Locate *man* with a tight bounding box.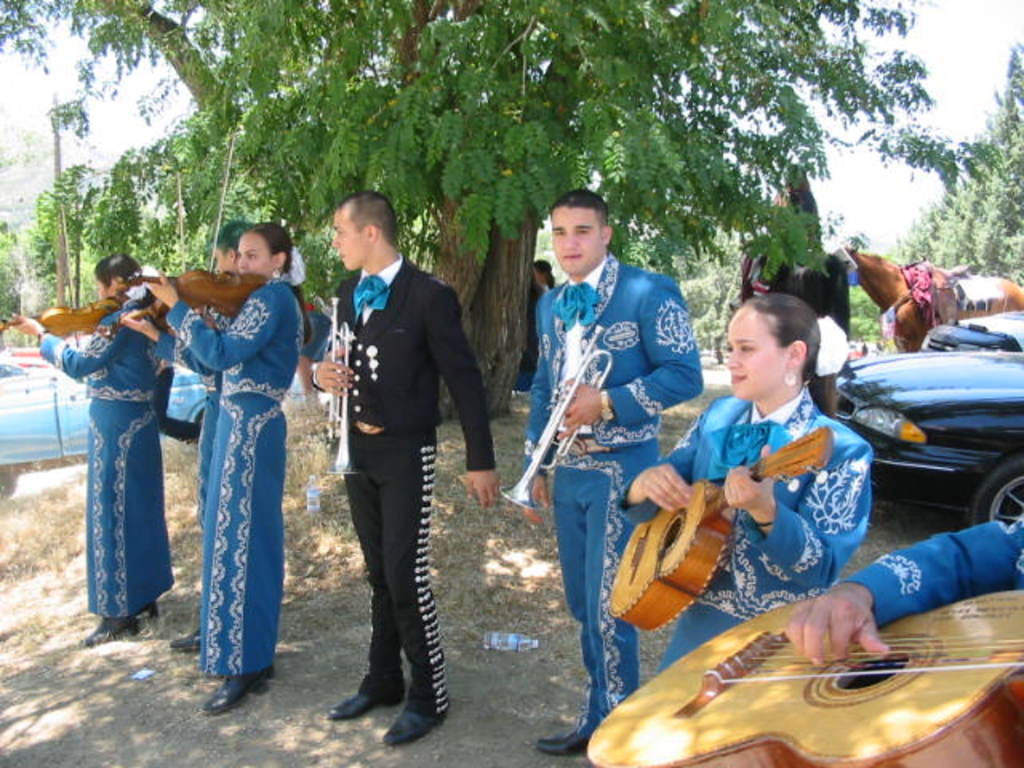
bbox=[306, 182, 488, 738].
